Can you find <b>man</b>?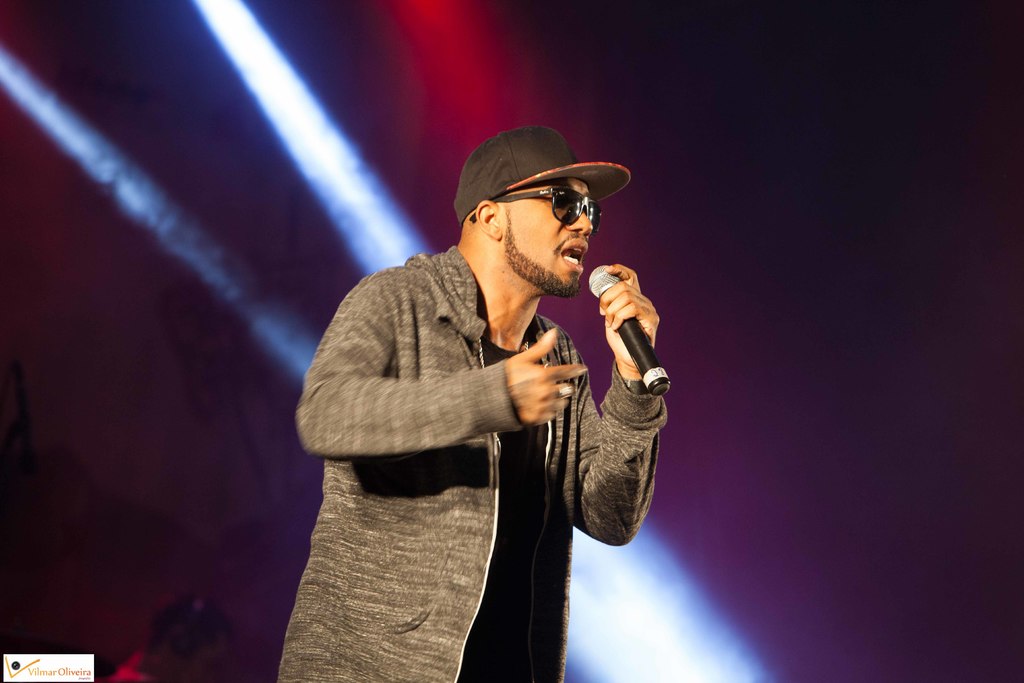
Yes, bounding box: [278,103,670,663].
